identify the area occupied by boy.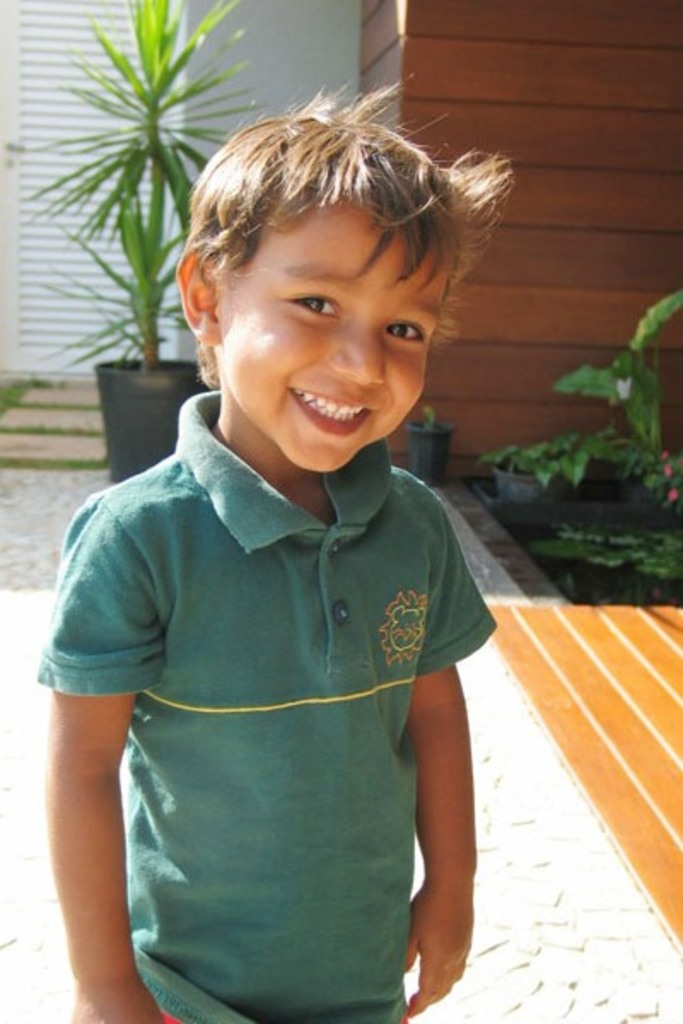
Area: pyautogui.locateOnScreen(19, 60, 538, 1022).
